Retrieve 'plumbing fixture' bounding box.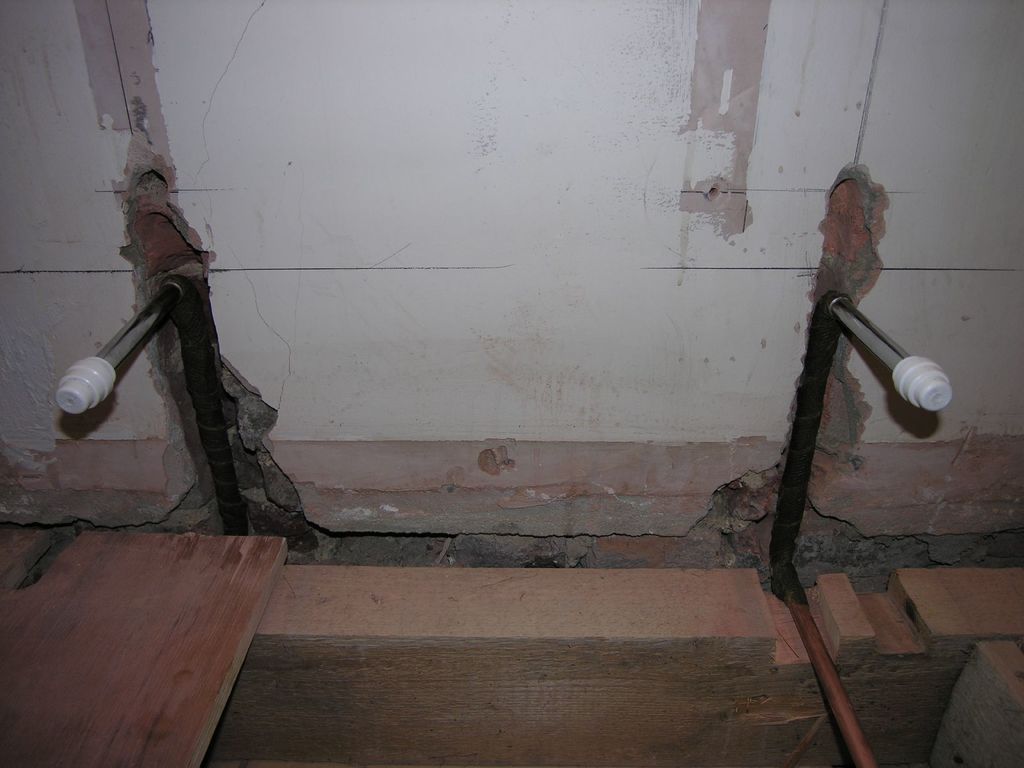
Bounding box: BBox(59, 269, 200, 419).
